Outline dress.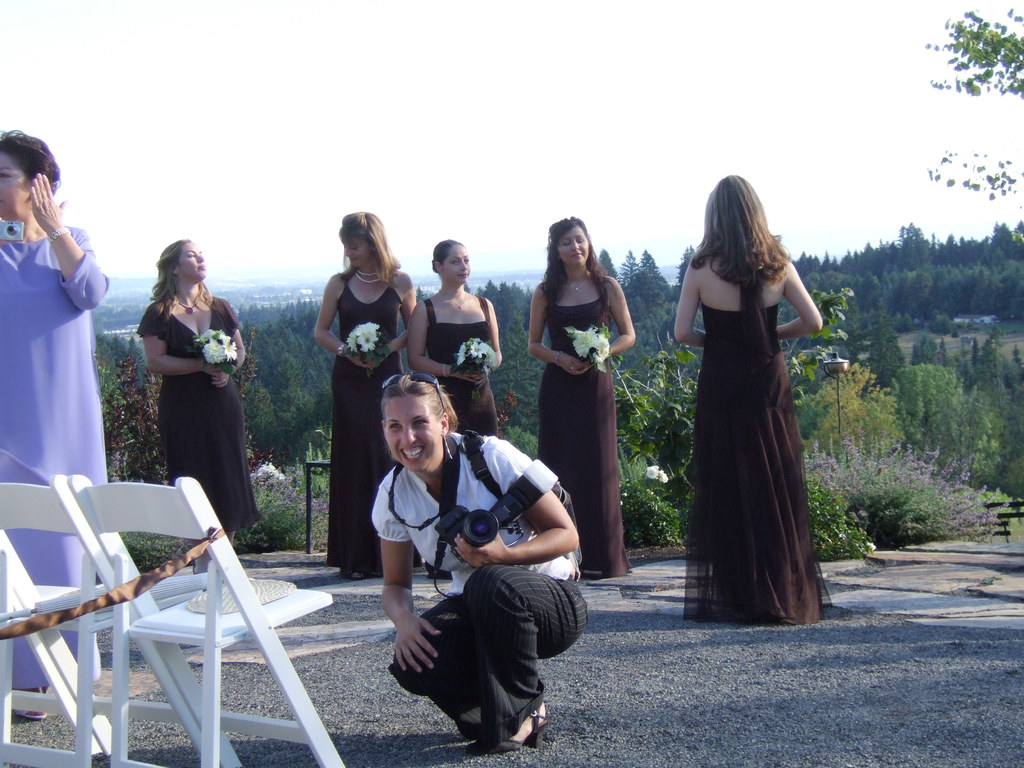
Outline: (680, 283, 831, 625).
